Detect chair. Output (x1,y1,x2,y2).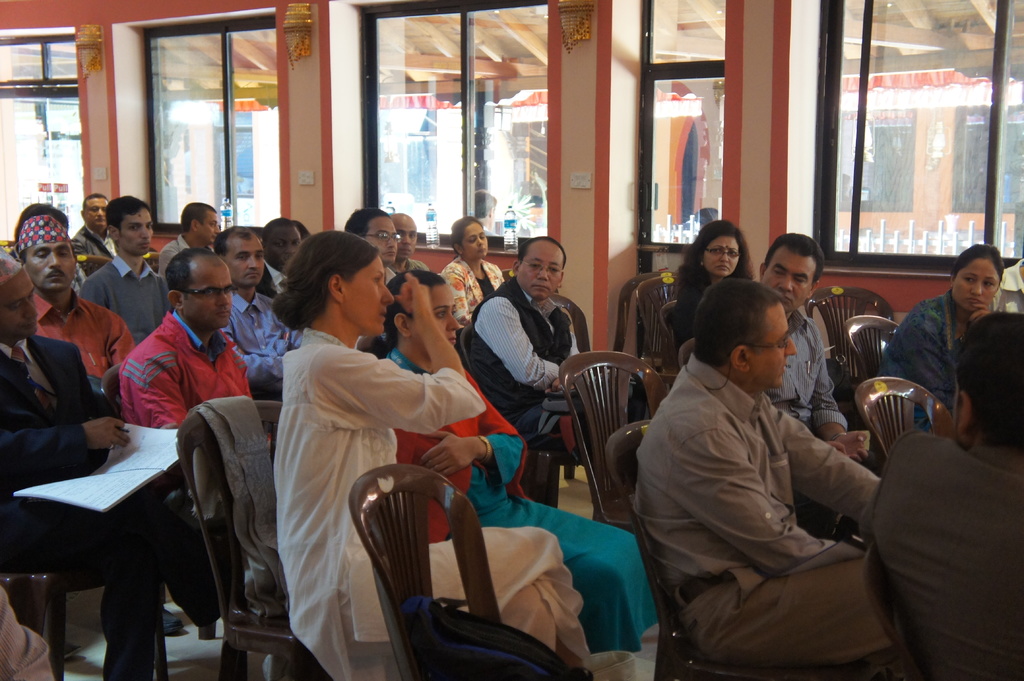
(143,246,161,271).
